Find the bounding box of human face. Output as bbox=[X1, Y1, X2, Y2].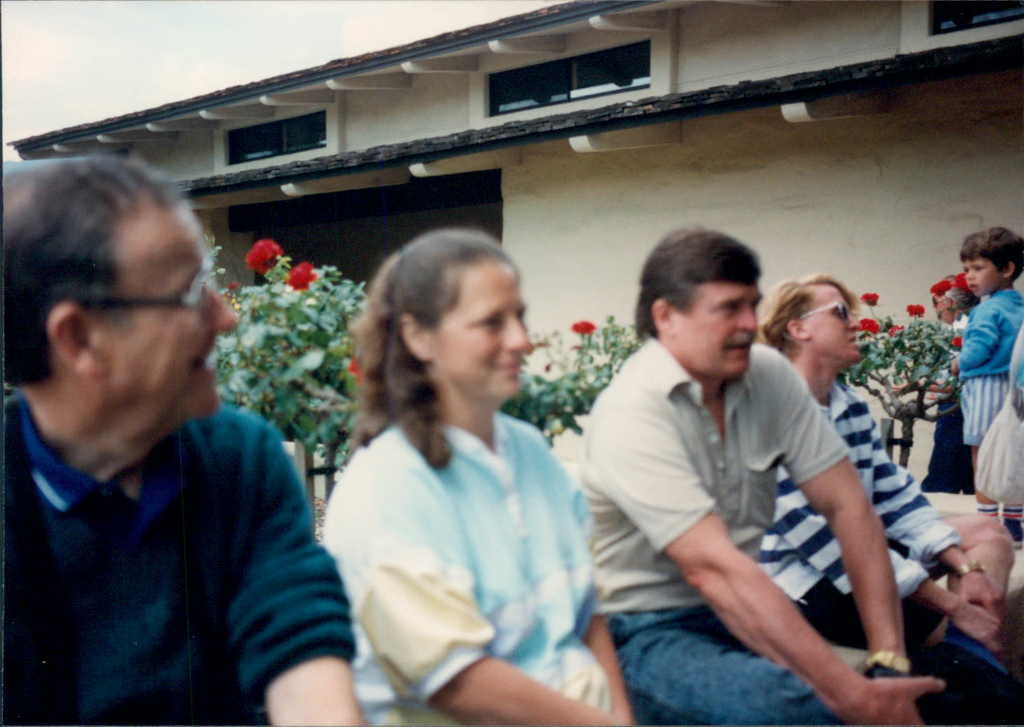
bbox=[443, 261, 528, 400].
